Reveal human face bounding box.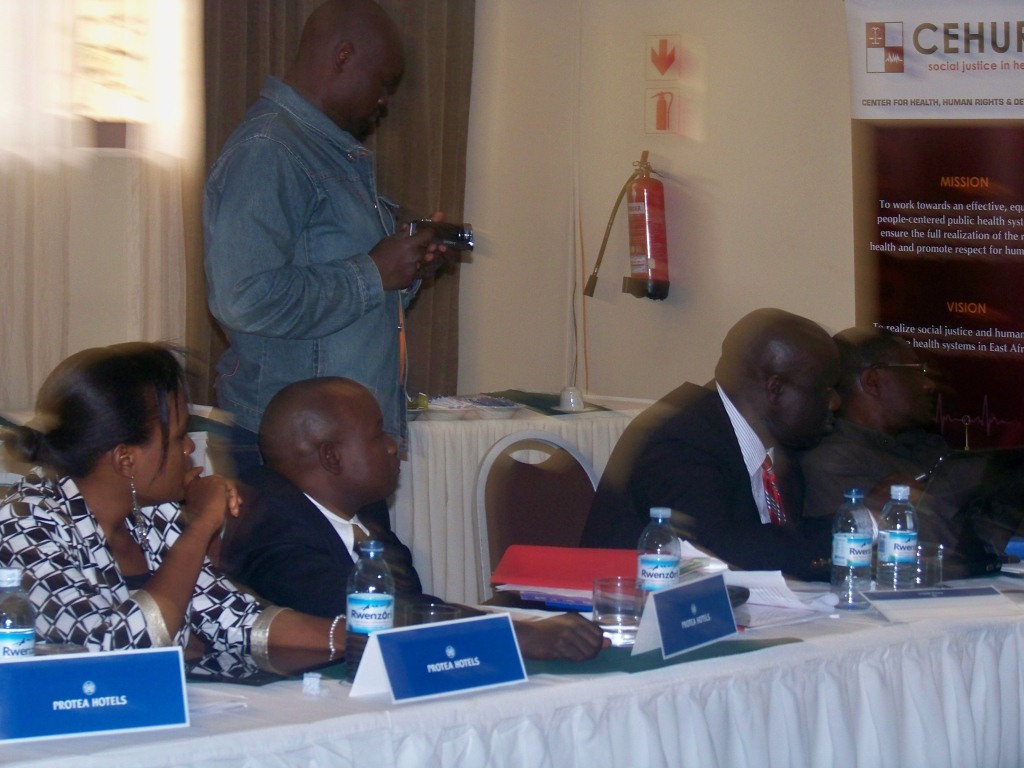
Revealed: select_region(783, 354, 840, 446).
